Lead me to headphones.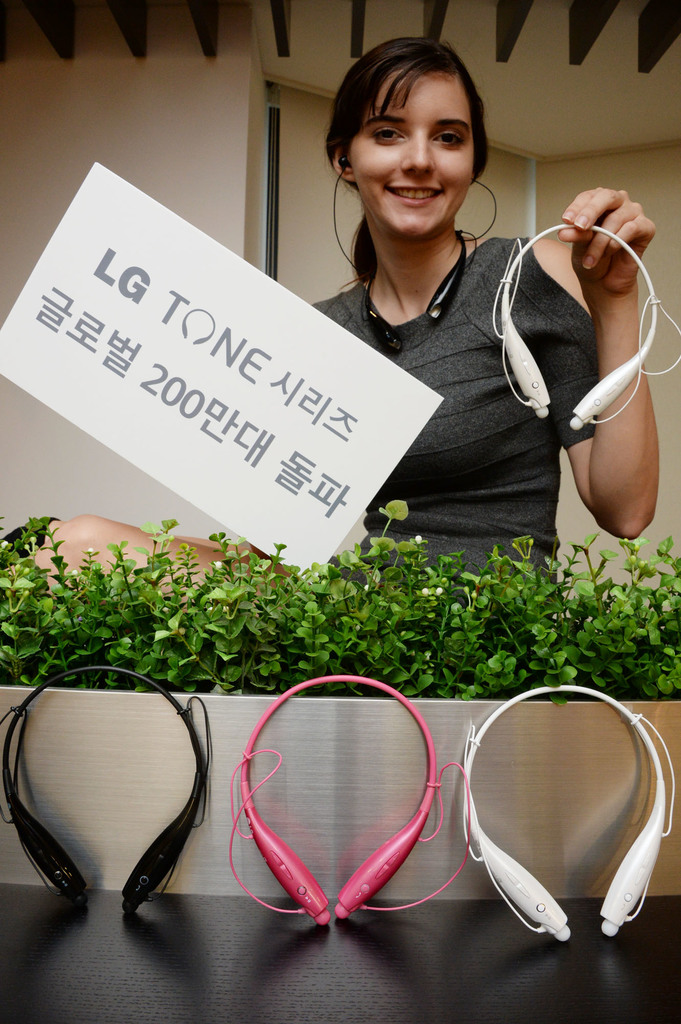
Lead to box=[487, 227, 680, 433].
